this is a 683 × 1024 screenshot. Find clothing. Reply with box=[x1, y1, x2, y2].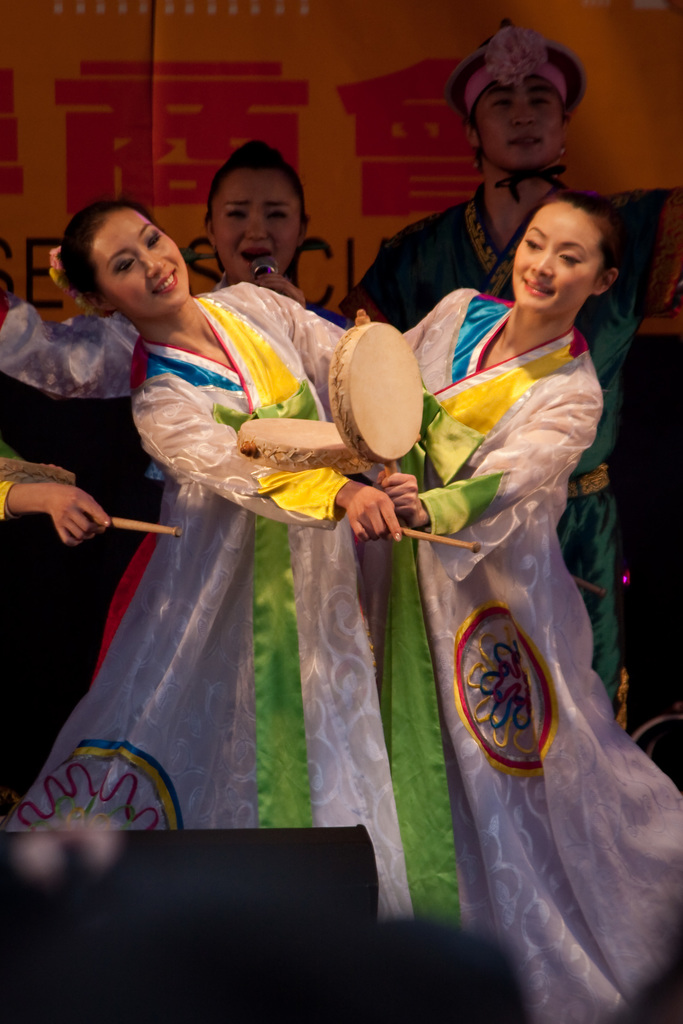
box=[0, 433, 29, 519].
